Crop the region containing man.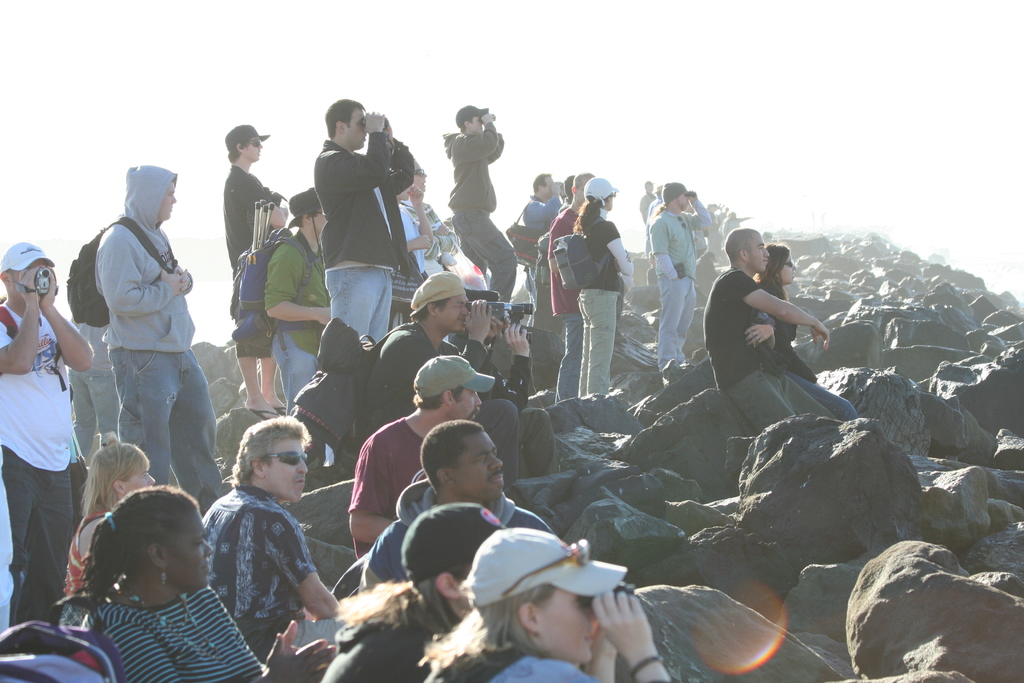
Crop region: <box>364,428,561,589</box>.
